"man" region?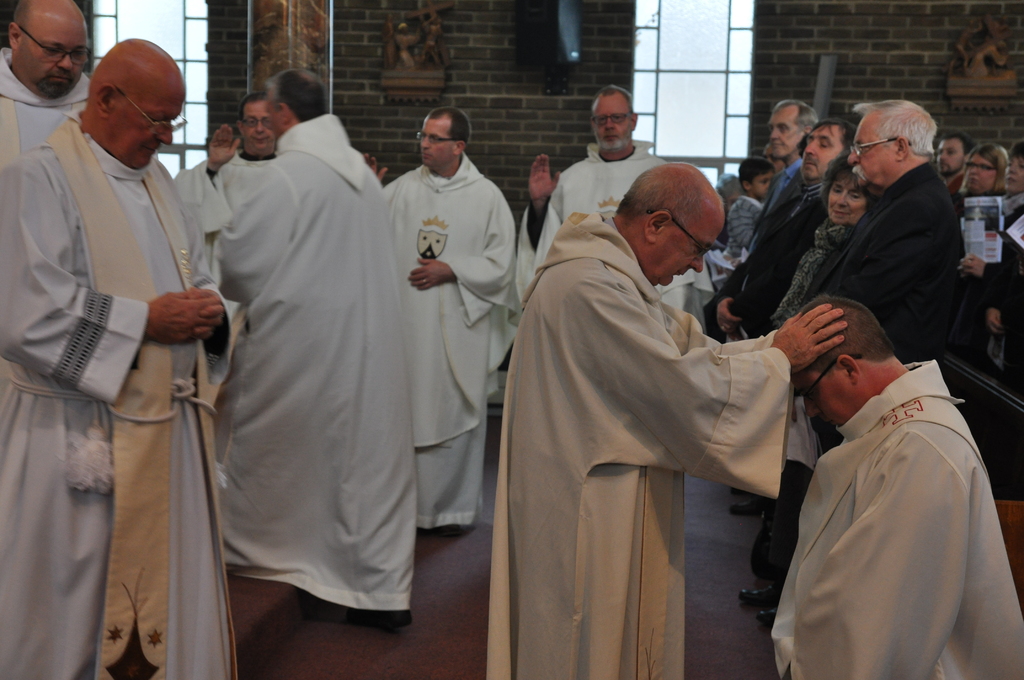
pyautogui.locateOnScreen(939, 133, 975, 197)
